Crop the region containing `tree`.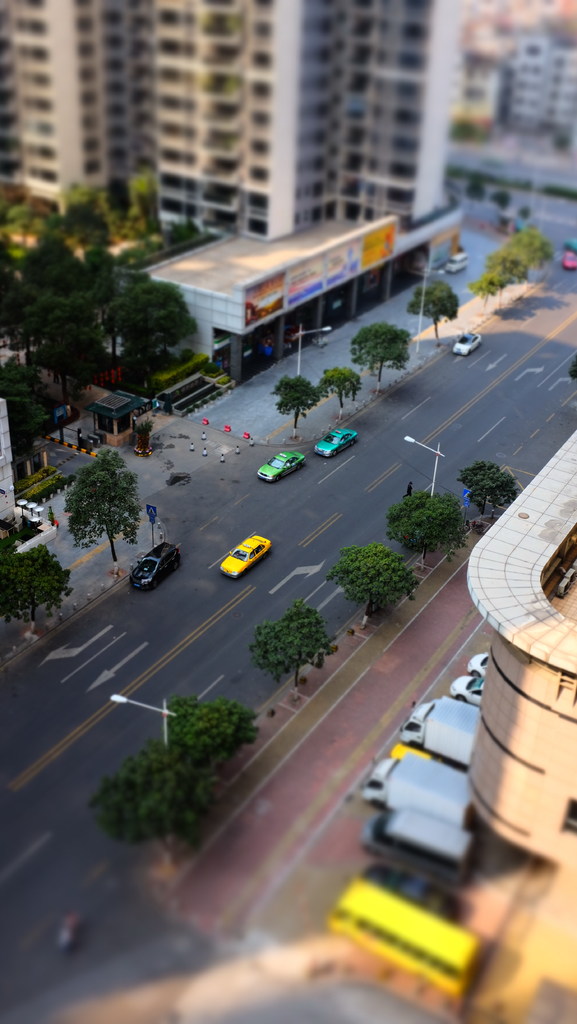
Crop region: {"x1": 480, "y1": 252, "x2": 516, "y2": 307}.
